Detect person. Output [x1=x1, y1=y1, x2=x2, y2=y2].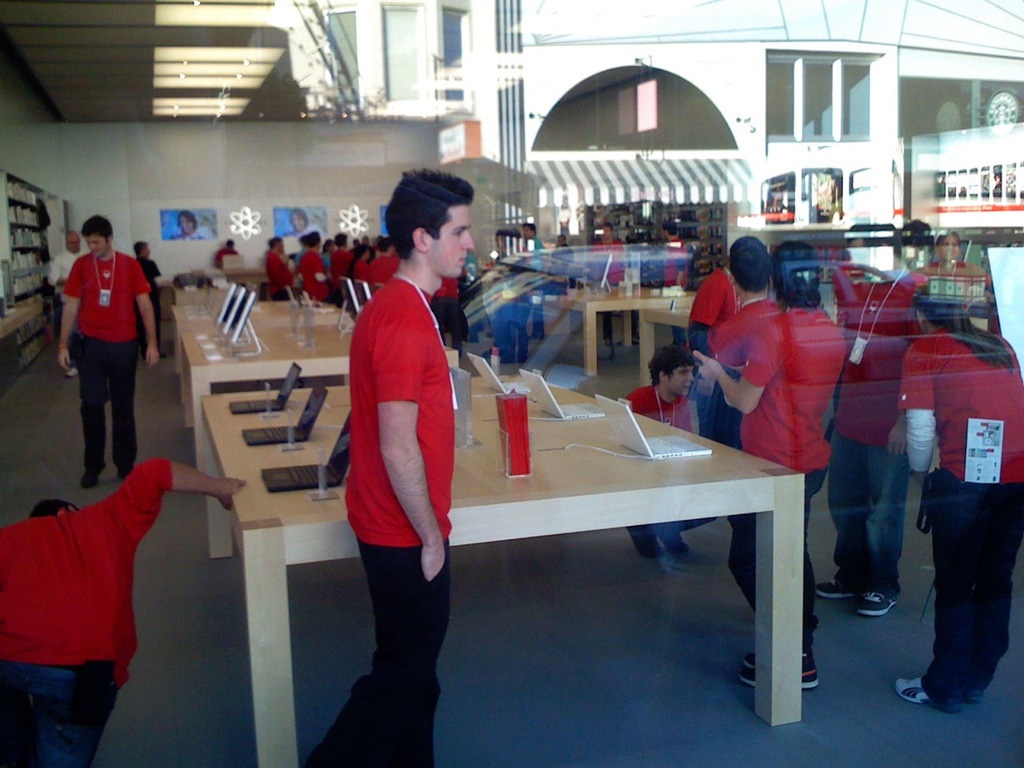
[x1=347, y1=172, x2=468, y2=767].
